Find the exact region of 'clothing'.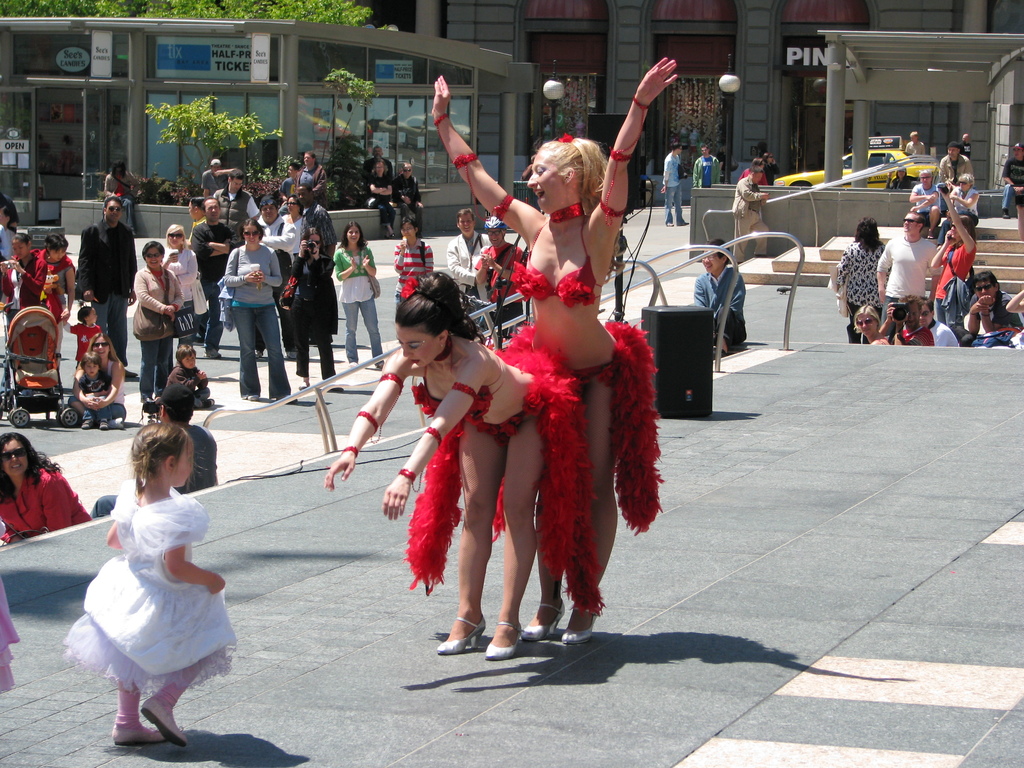
Exact region: 692 260 745 358.
